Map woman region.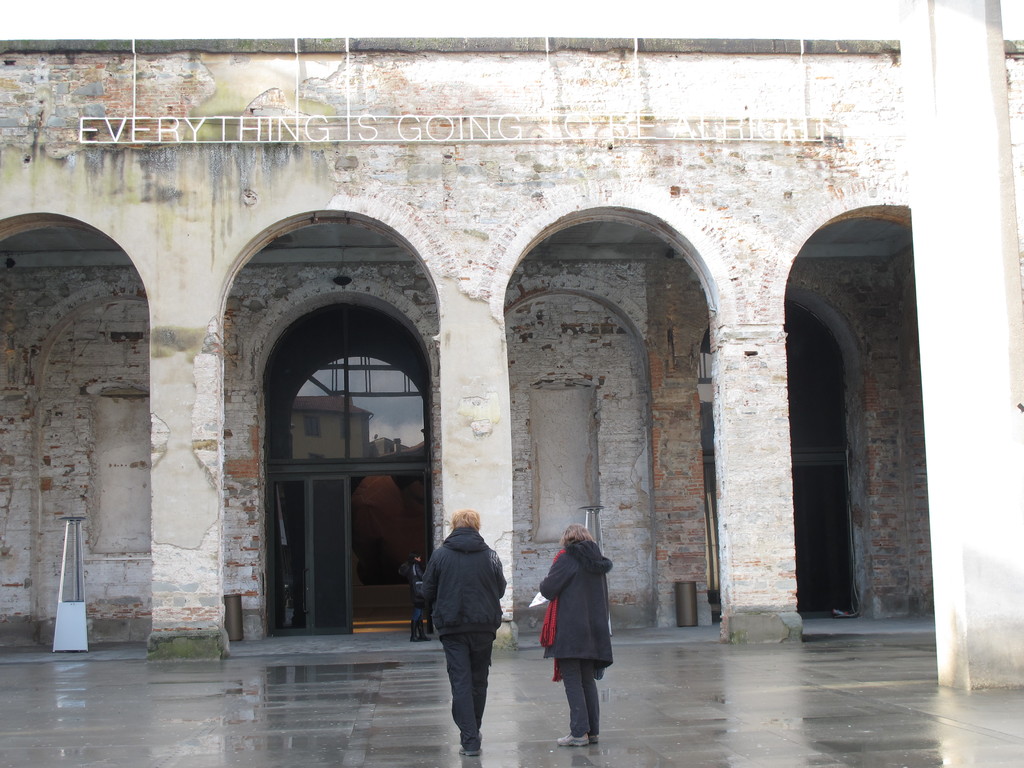
Mapped to <region>523, 532, 617, 752</region>.
